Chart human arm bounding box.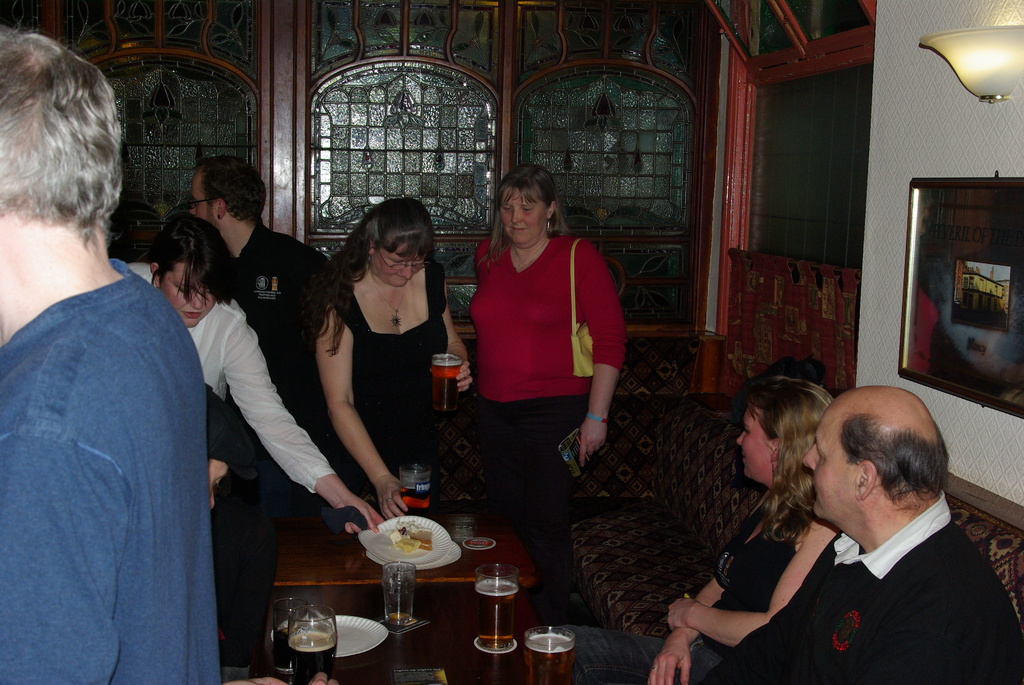
Charted: [663, 519, 845, 649].
